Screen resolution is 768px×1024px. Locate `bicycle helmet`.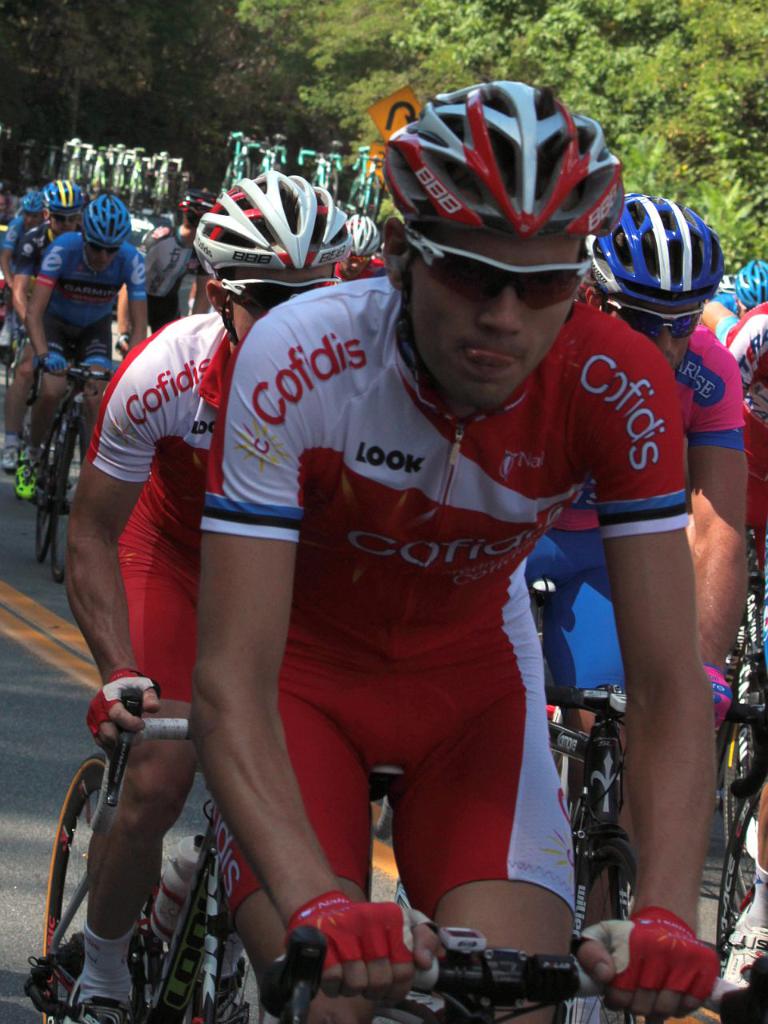
(left=727, top=248, right=767, bottom=306).
